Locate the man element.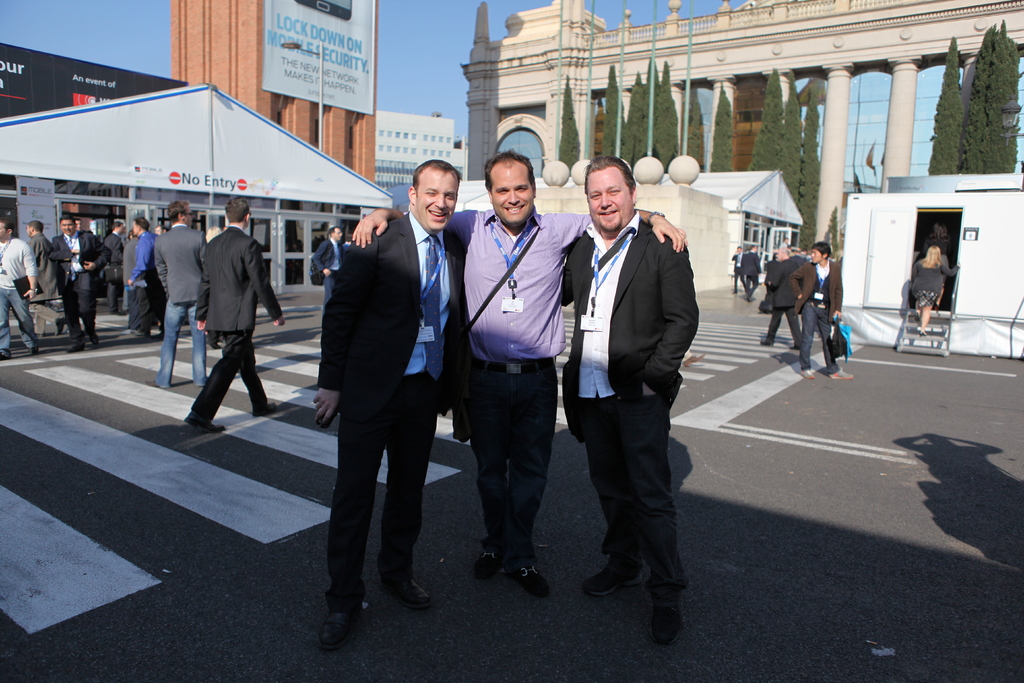
Element bbox: (0,215,40,360).
